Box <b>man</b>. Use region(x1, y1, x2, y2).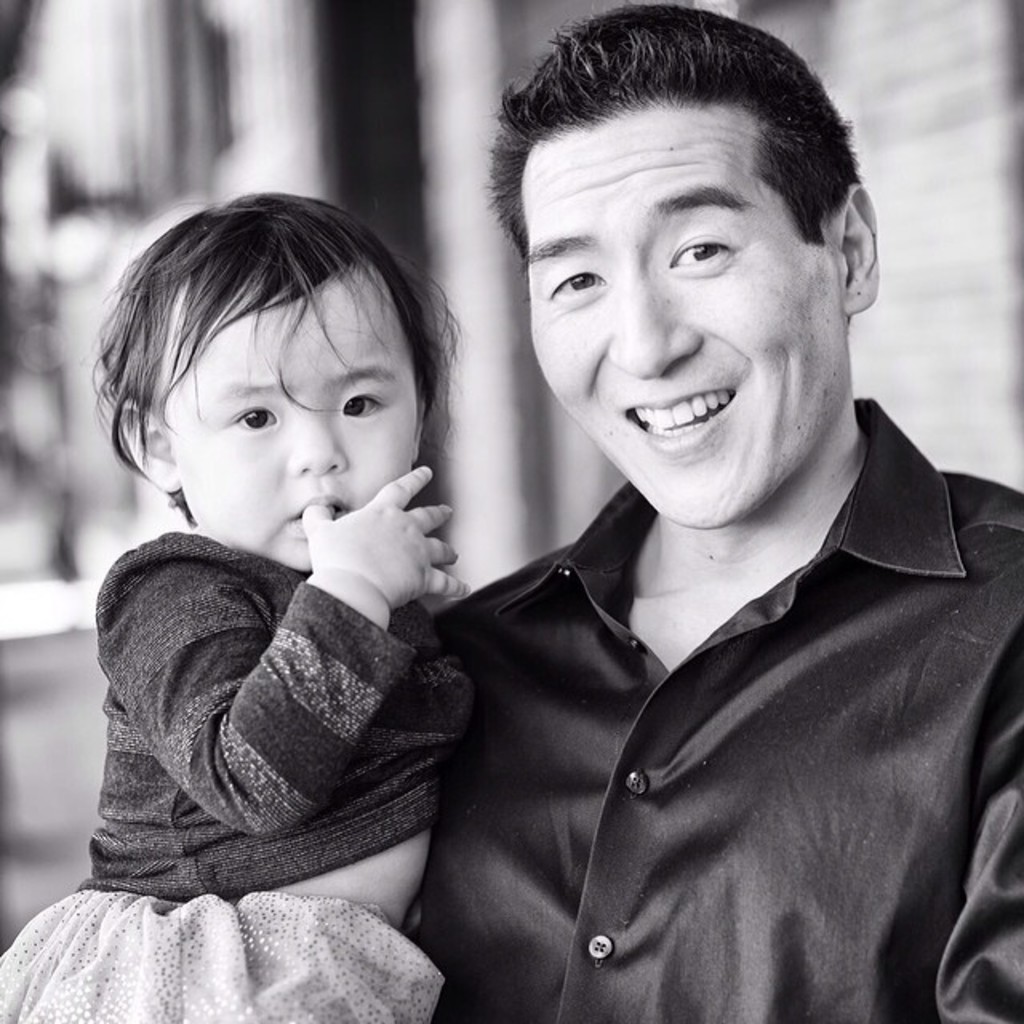
region(430, 0, 1022, 1022).
